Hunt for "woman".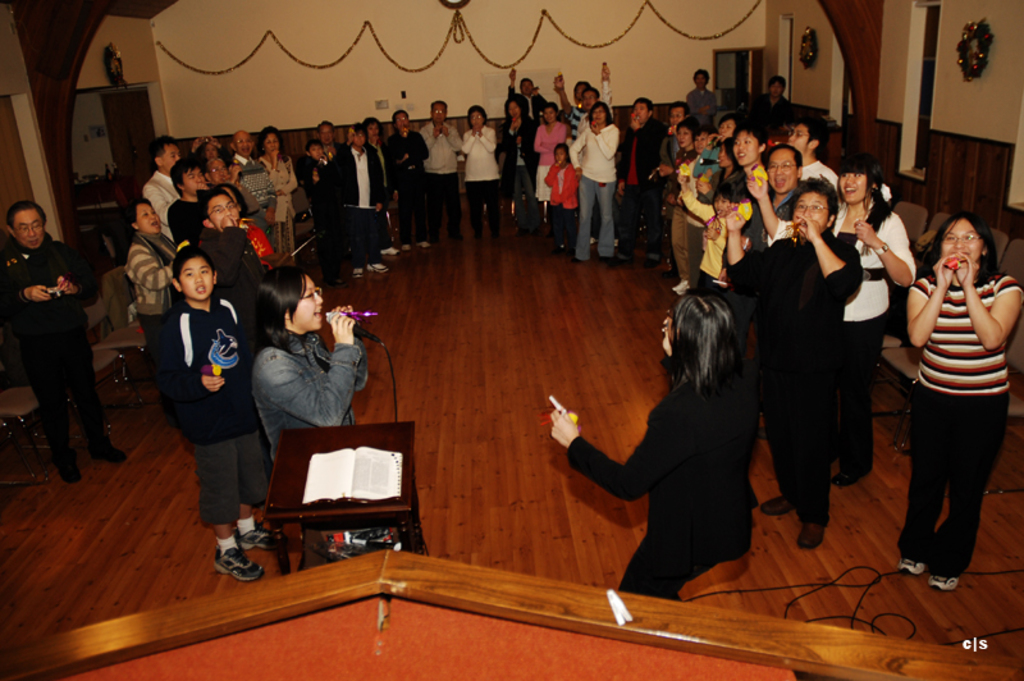
Hunted down at rect(530, 102, 564, 211).
